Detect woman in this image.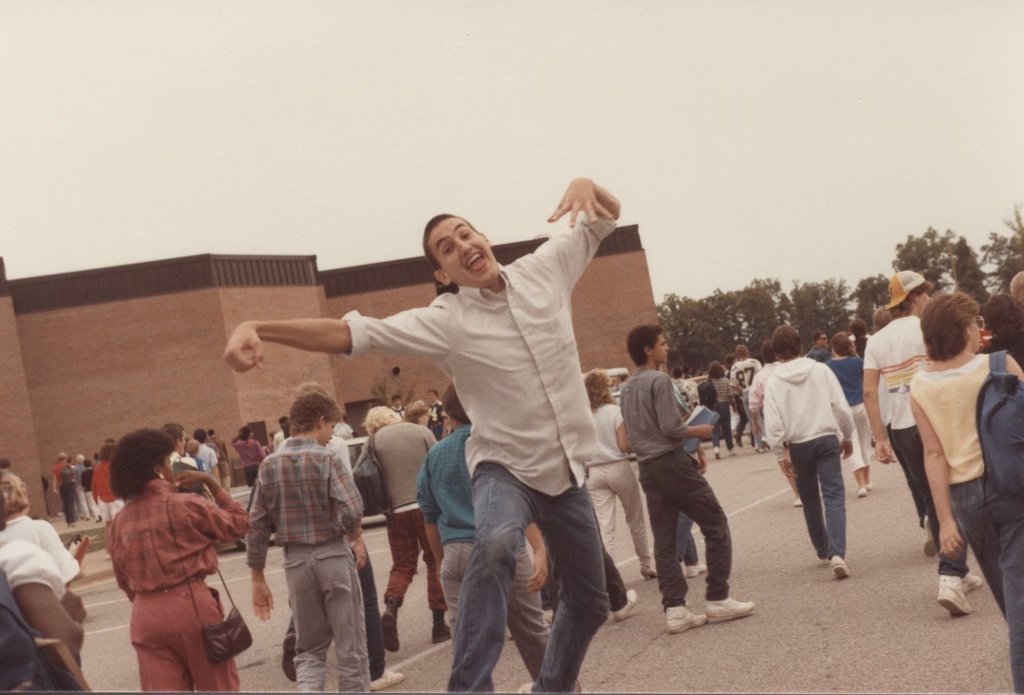
Detection: left=363, top=404, right=451, bottom=655.
